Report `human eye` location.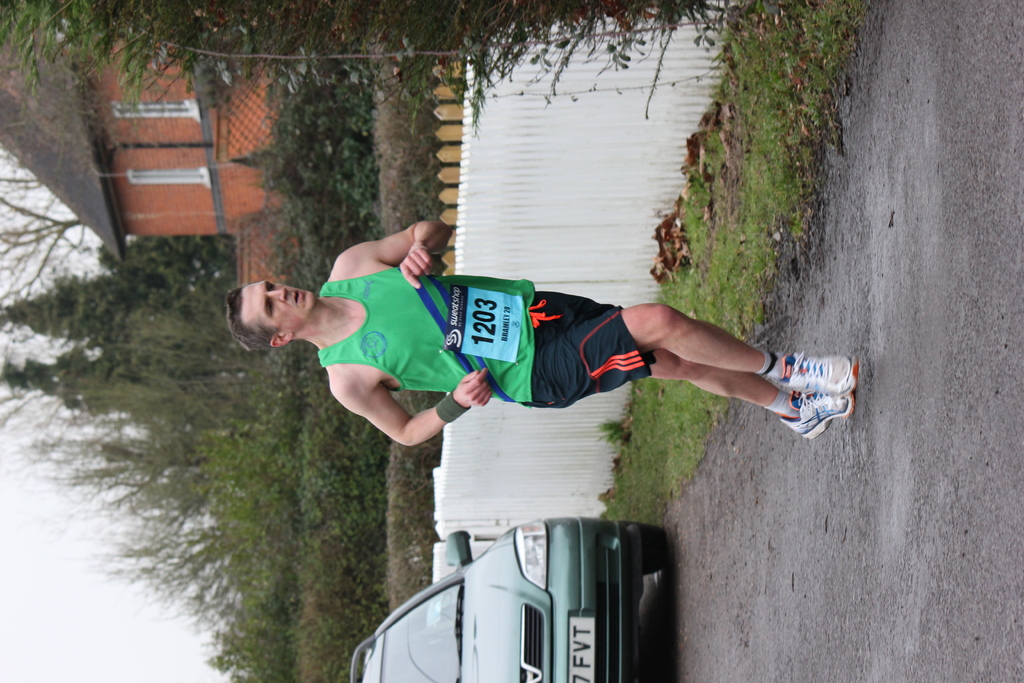
Report: locate(265, 281, 275, 289).
